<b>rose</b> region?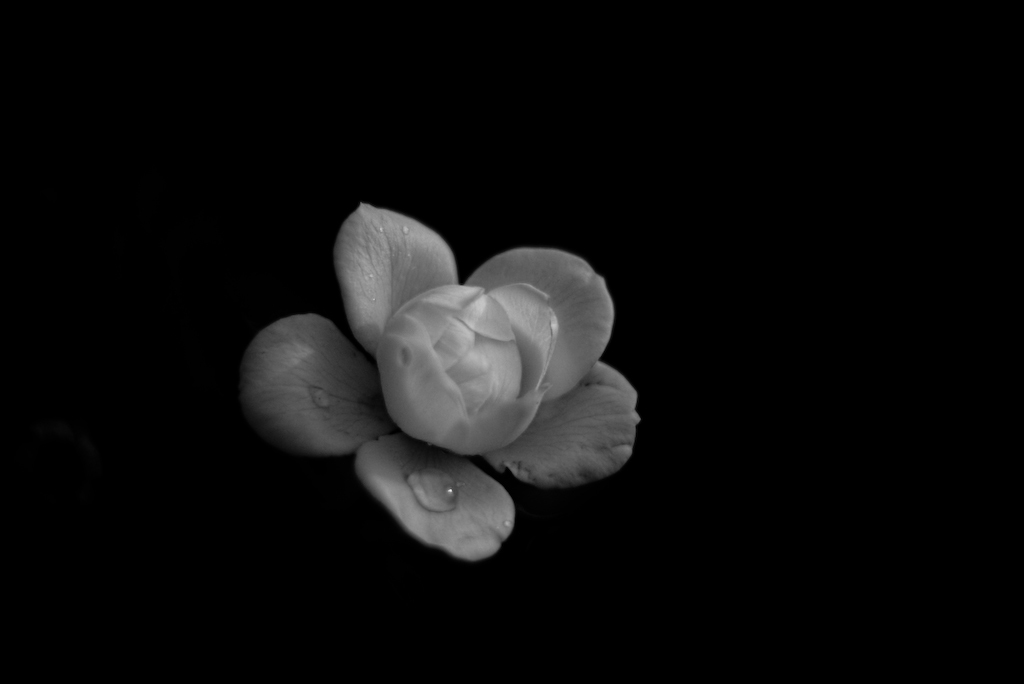
[239, 201, 636, 569]
